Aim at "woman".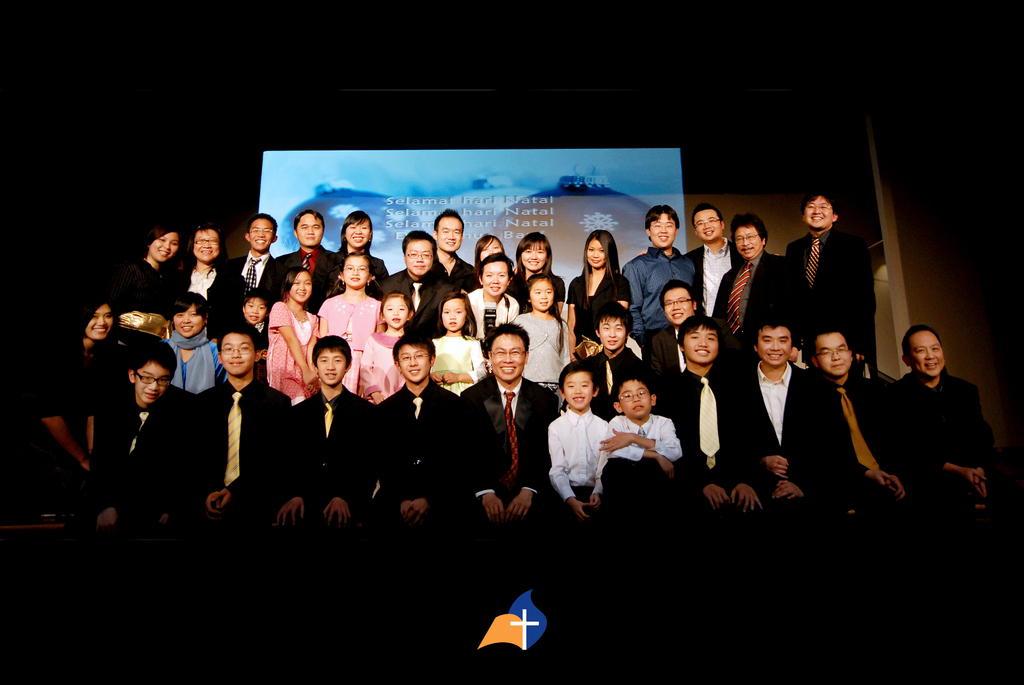
Aimed at {"x1": 113, "y1": 228, "x2": 182, "y2": 317}.
